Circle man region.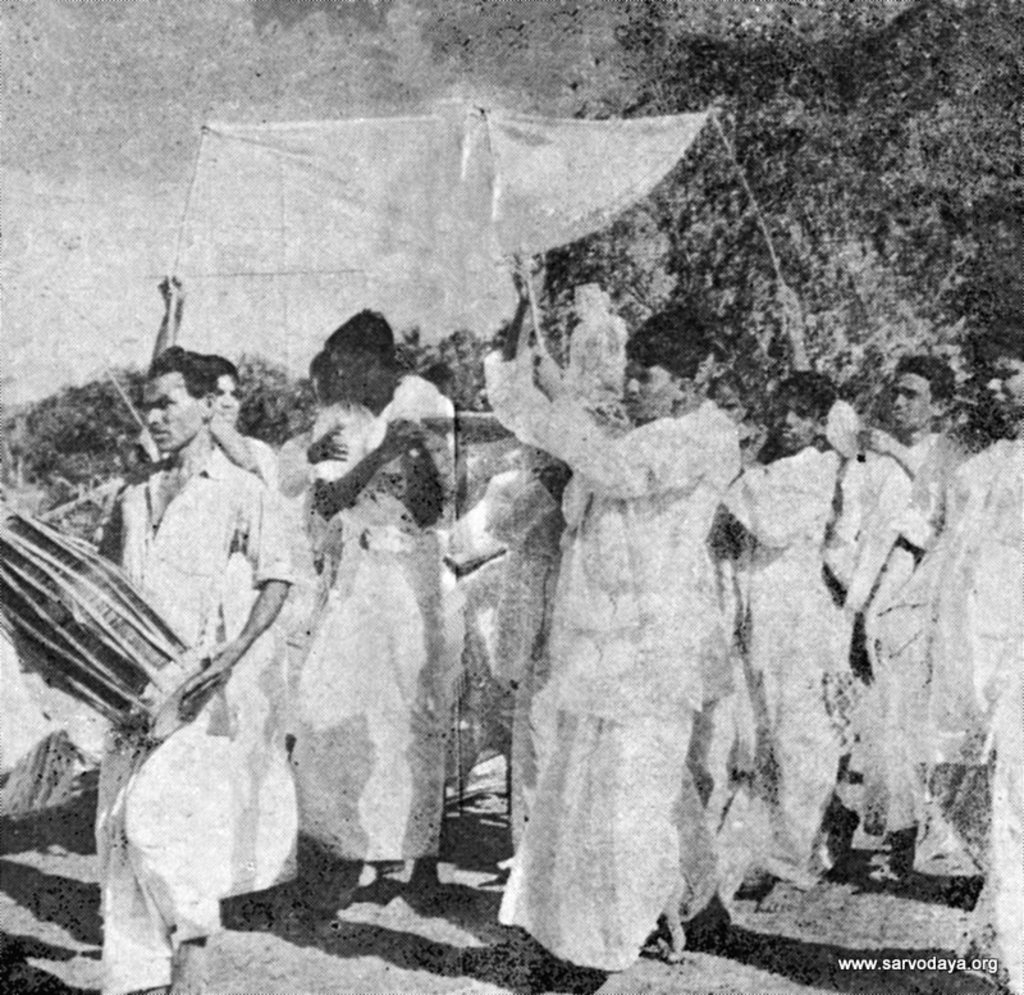
Region: left=52, top=318, right=332, bottom=939.
